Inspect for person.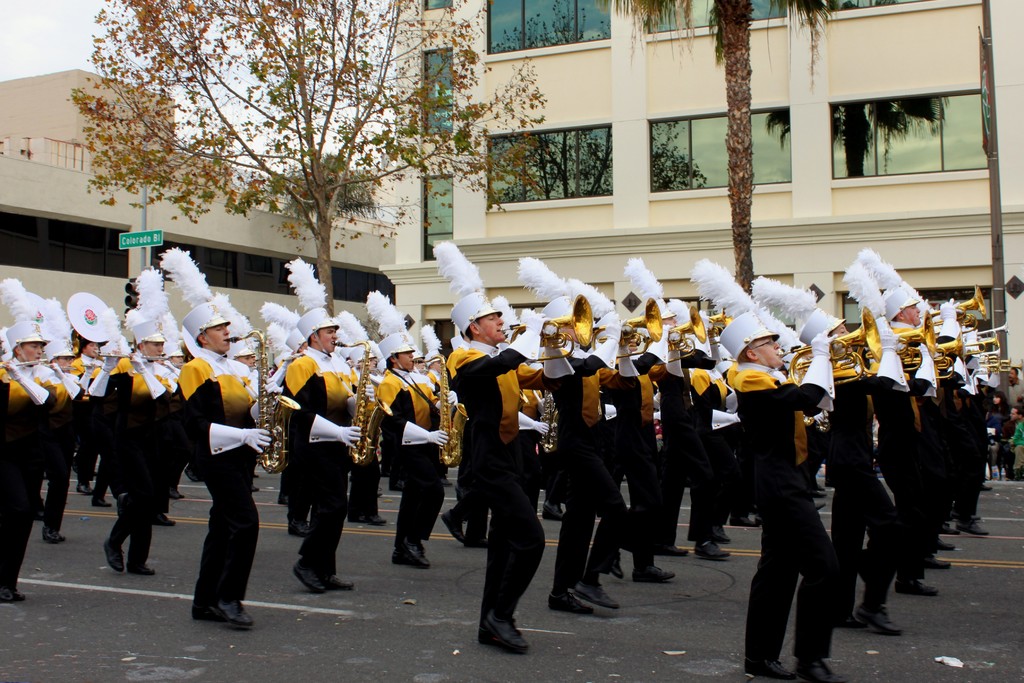
Inspection: [x1=0, y1=273, x2=58, y2=603].
